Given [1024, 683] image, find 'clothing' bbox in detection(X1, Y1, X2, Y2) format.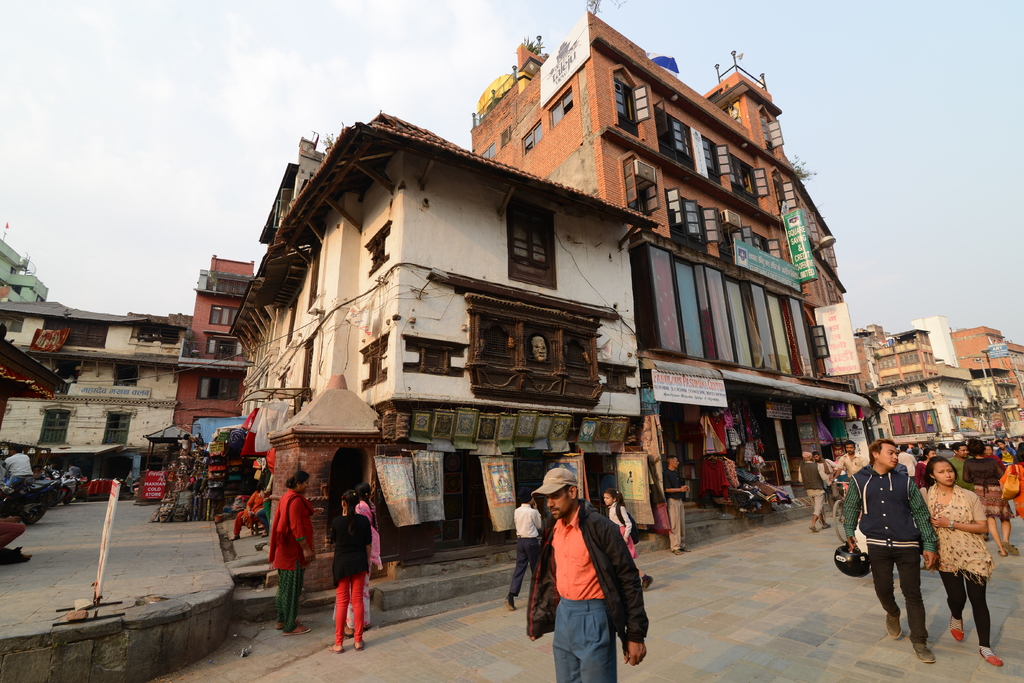
detection(337, 498, 376, 632).
